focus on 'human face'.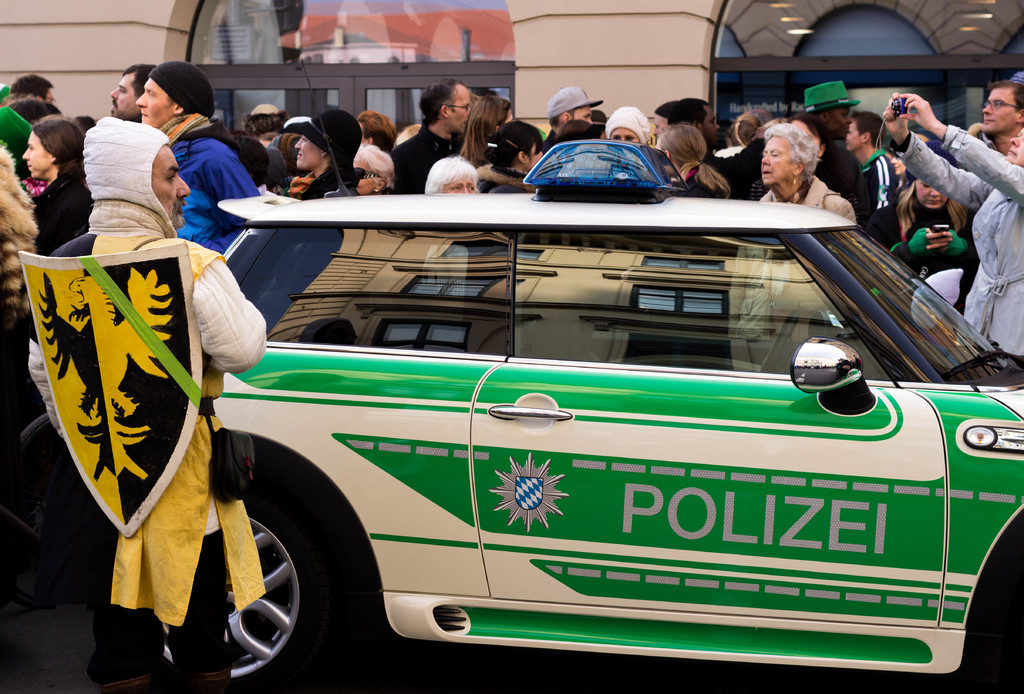
Focused at locate(136, 79, 177, 127).
